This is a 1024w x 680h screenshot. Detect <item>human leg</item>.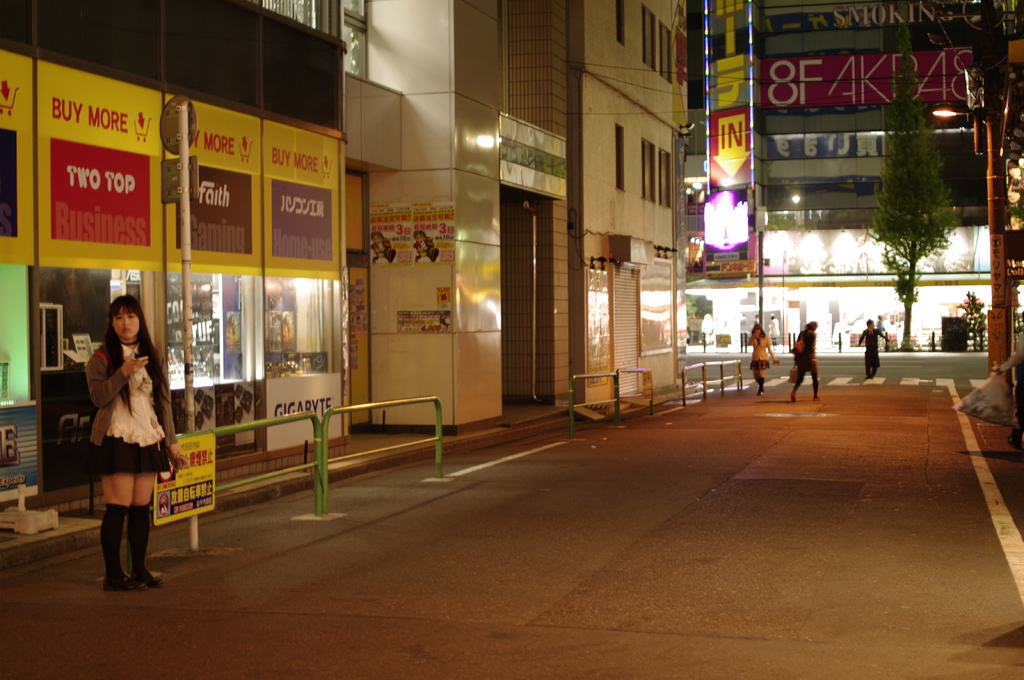
locate(93, 473, 153, 580).
